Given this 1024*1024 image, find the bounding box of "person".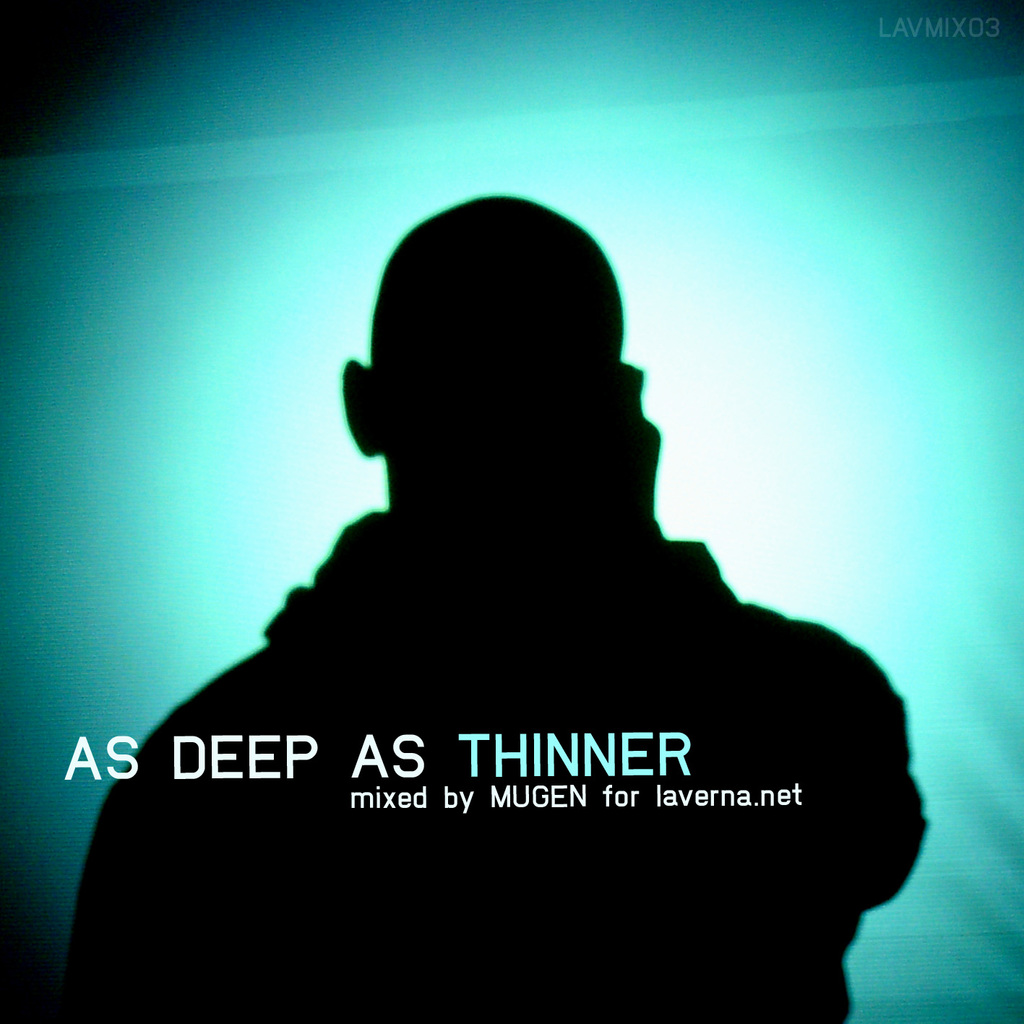
x1=63, y1=201, x2=926, y2=1023.
